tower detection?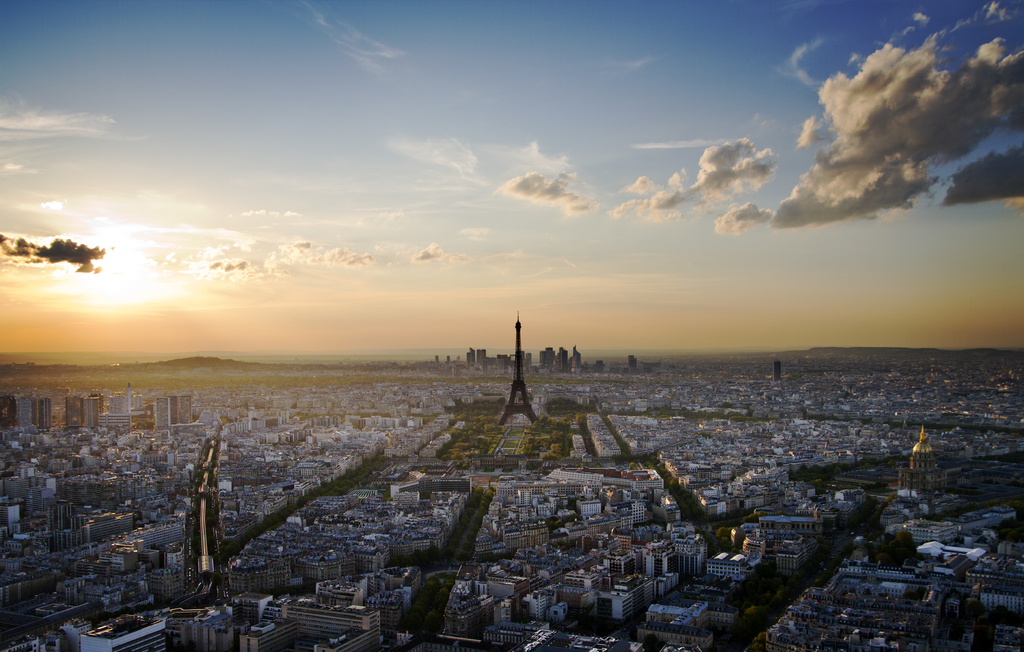
crop(628, 357, 638, 373)
